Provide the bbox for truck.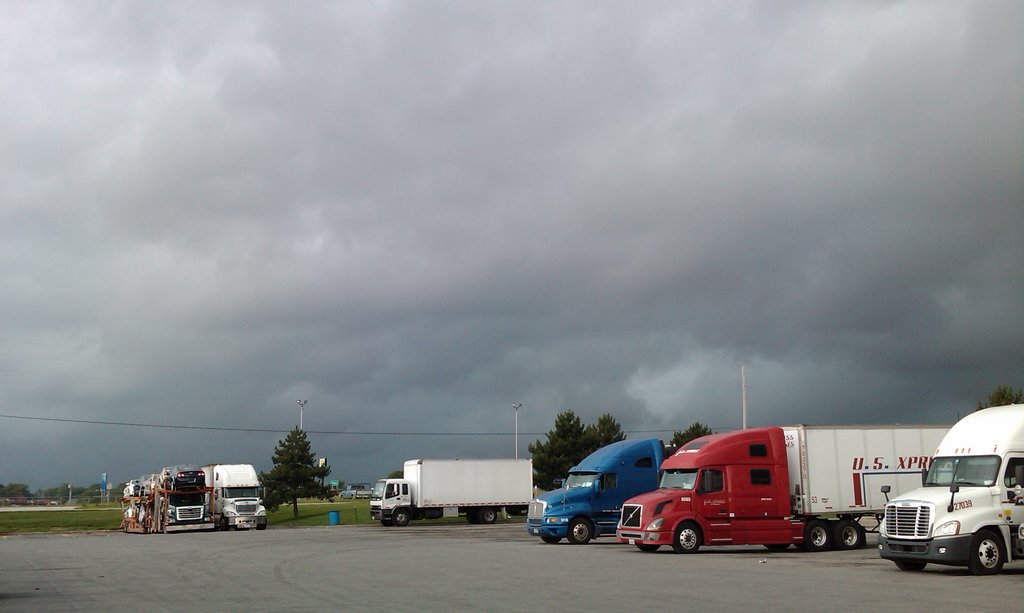
BBox(194, 463, 273, 529).
